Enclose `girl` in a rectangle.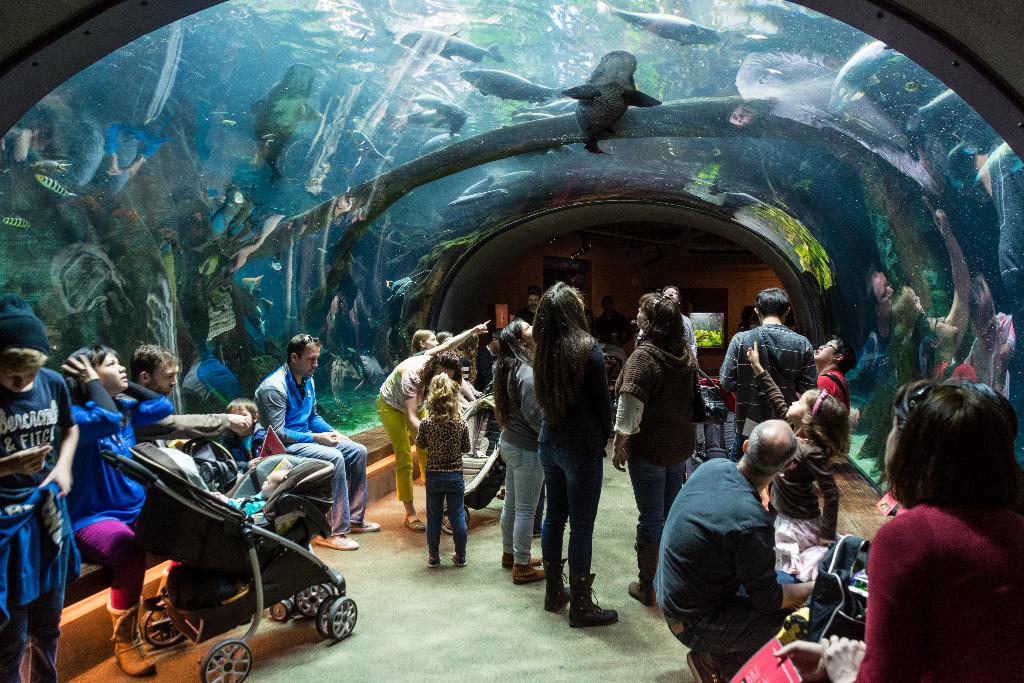
bbox(415, 374, 470, 567).
